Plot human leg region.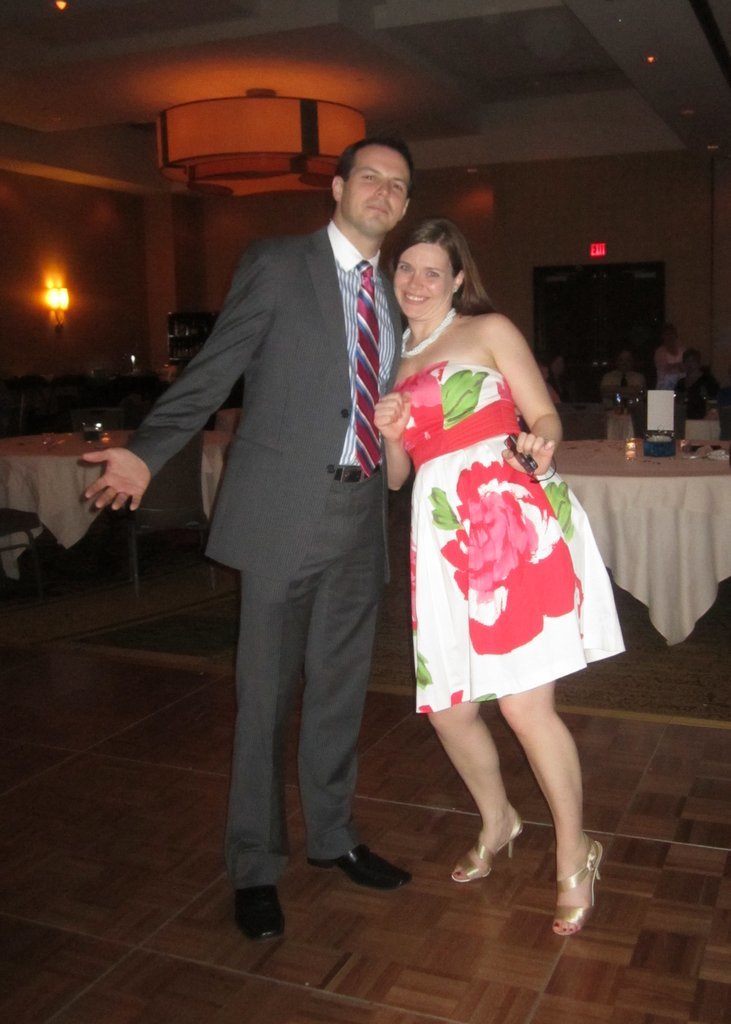
Plotted at box(224, 578, 319, 946).
